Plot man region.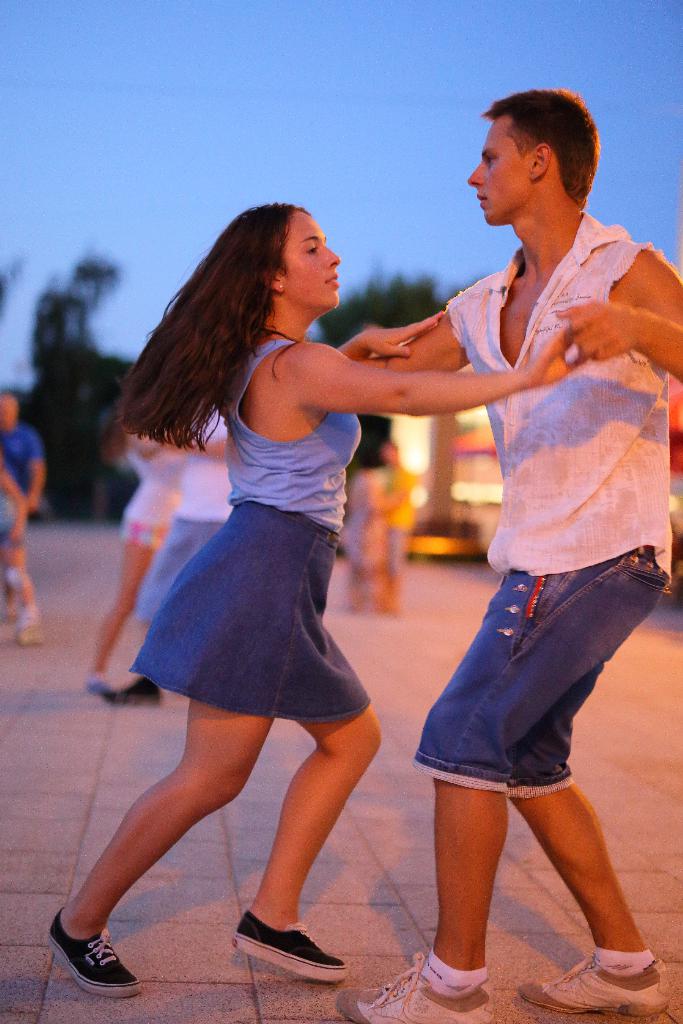
Plotted at [84, 399, 226, 717].
